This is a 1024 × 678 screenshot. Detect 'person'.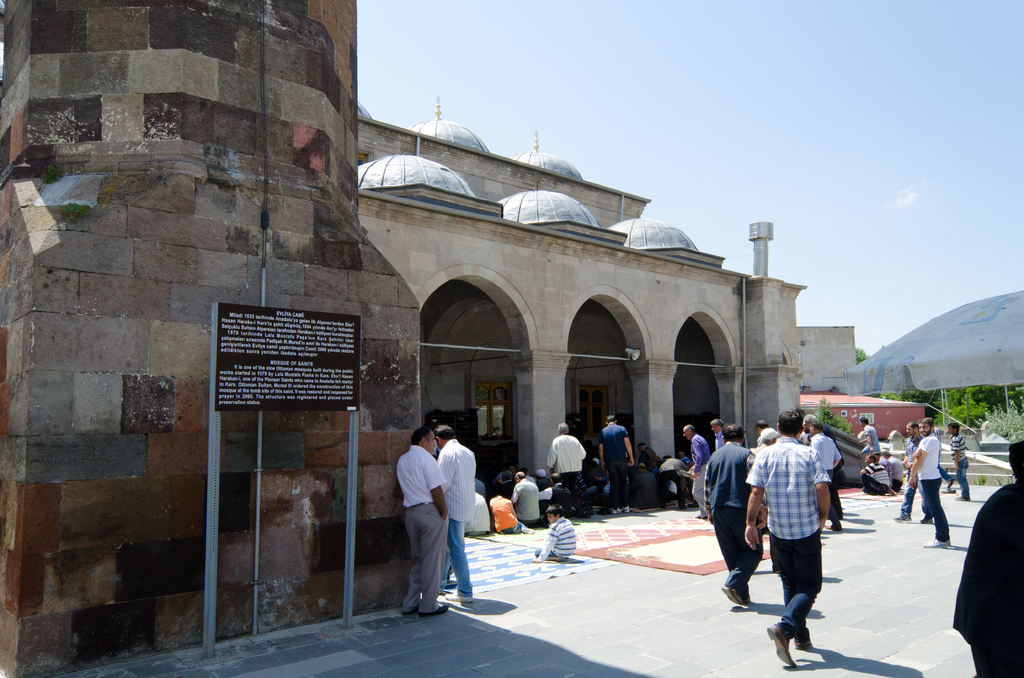
(left=536, top=465, right=548, bottom=481).
